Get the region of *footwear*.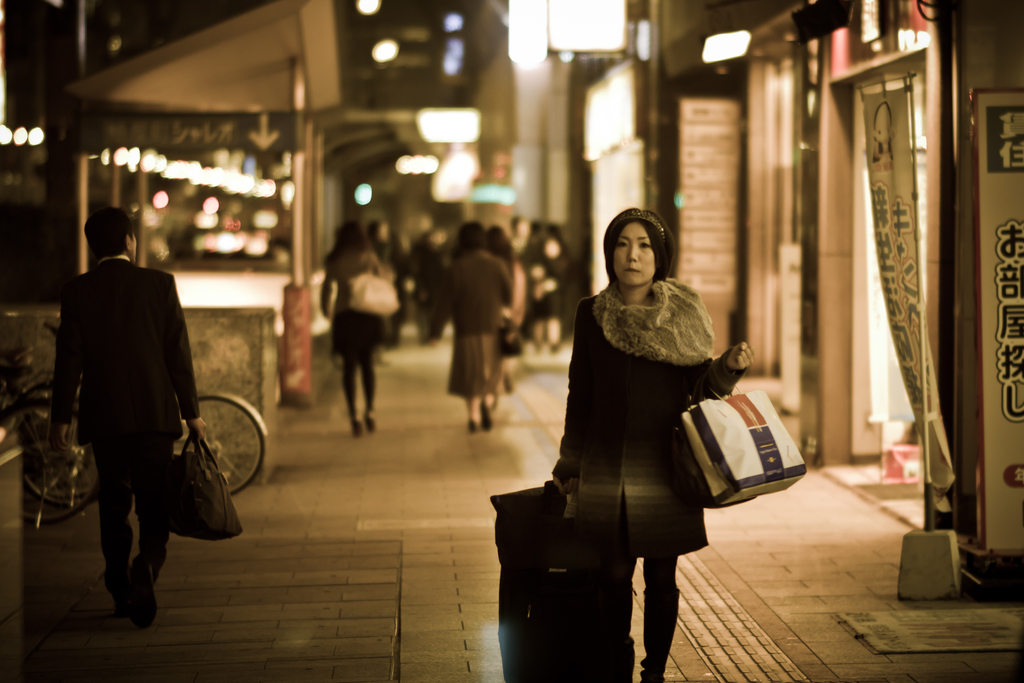
[left=132, top=557, right=158, bottom=627].
